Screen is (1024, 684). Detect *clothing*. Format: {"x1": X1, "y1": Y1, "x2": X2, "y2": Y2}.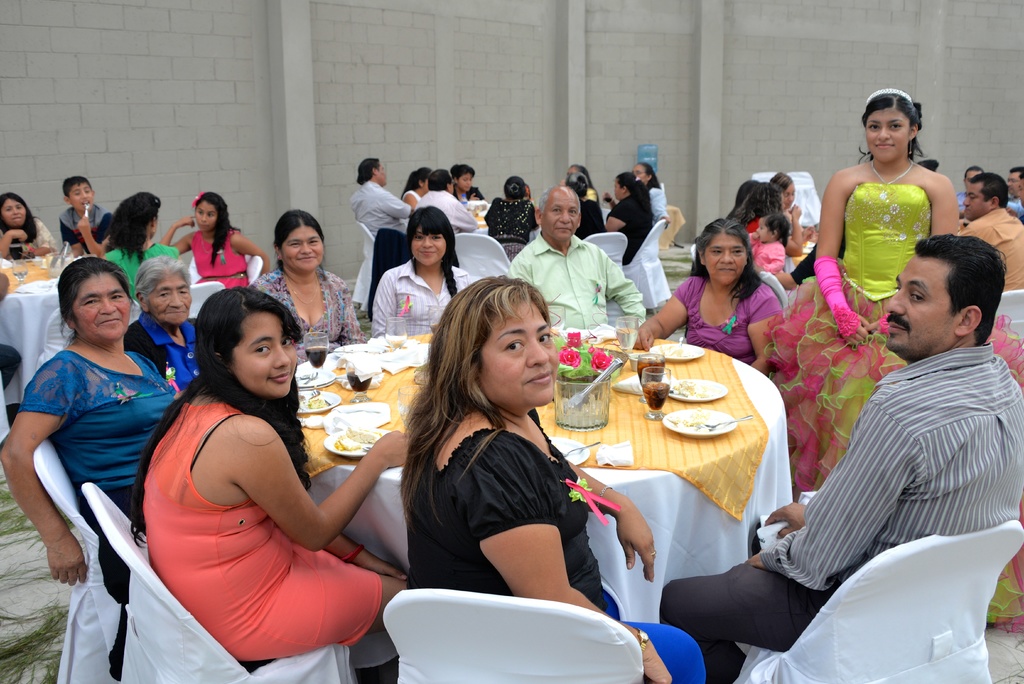
{"x1": 249, "y1": 258, "x2": 368, "y2": 352}.
